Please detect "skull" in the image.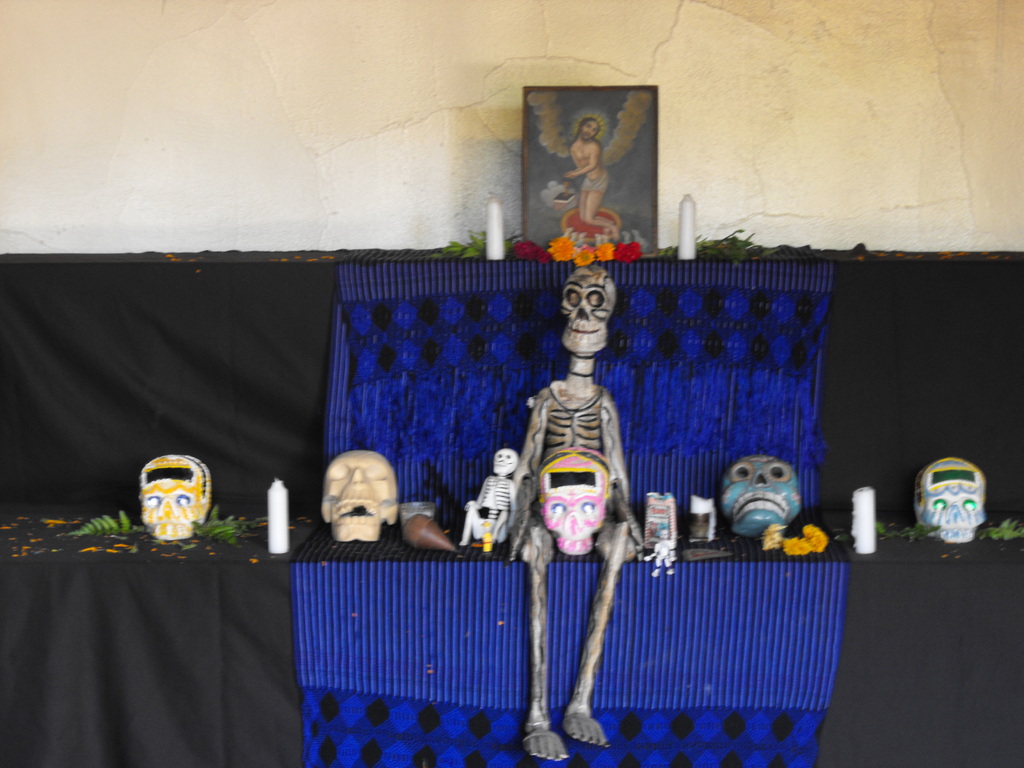
(544, 450, 619, 560).
